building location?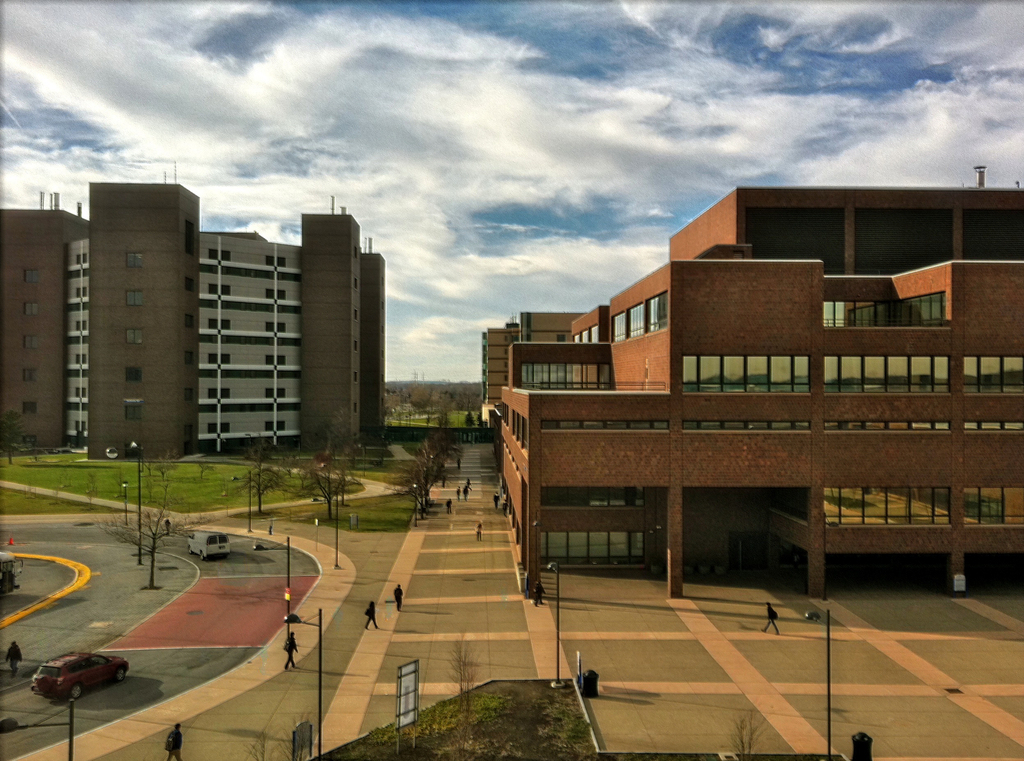
Rect(481, 312, 586, 401)
